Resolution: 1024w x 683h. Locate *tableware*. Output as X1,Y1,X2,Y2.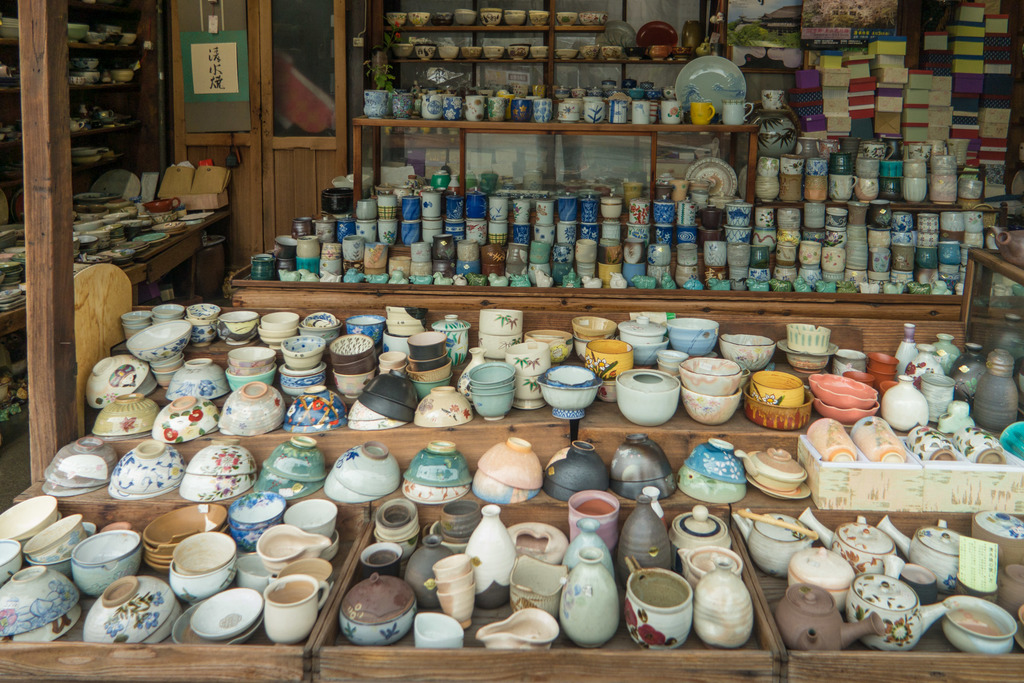
365,266,381,277.
